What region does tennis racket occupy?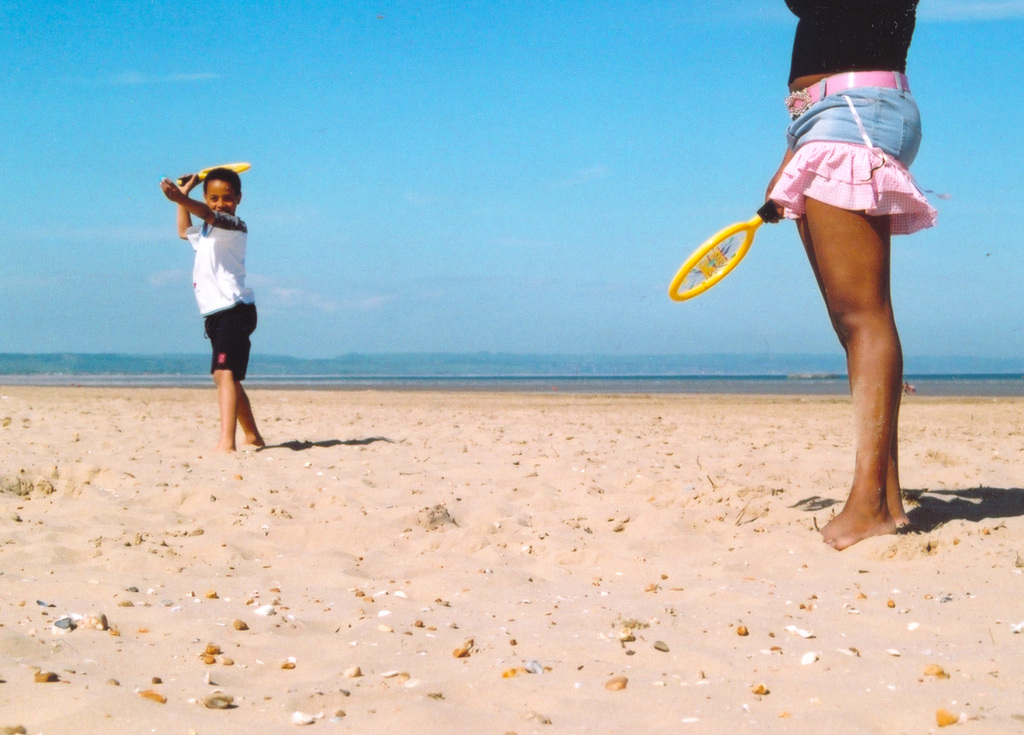
BBox(668, 195, 780, 305).
